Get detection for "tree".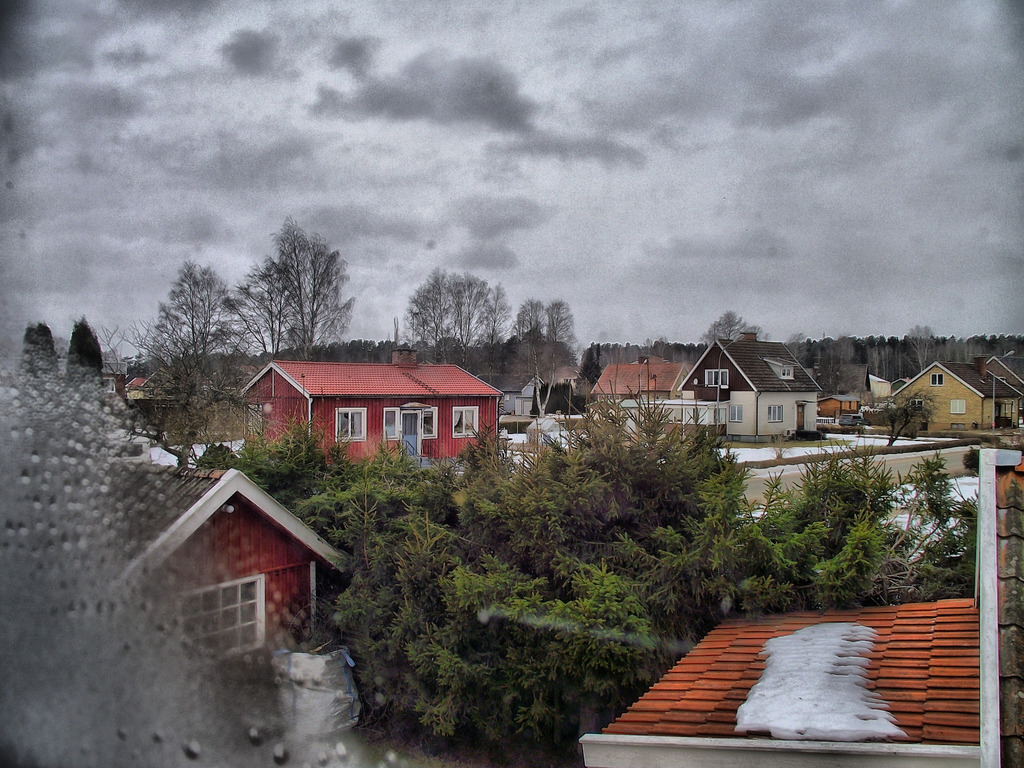
Detection: pyautogui.locateOnScreen(67, 317, 105, 389).
